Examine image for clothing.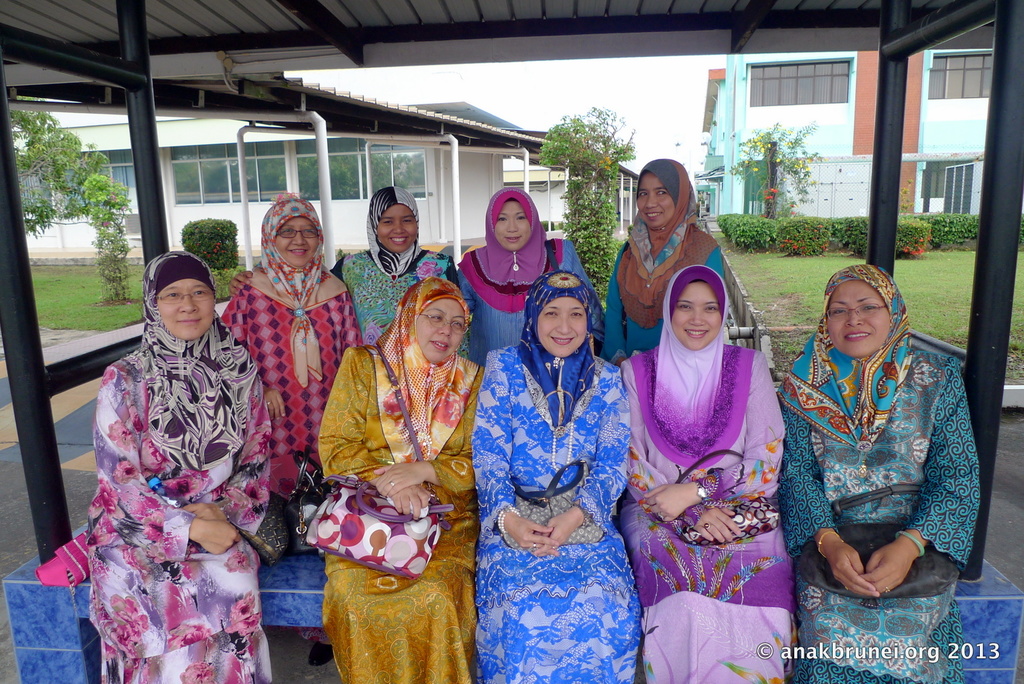
Examination result: bbox(63, 280, 273, 676).
